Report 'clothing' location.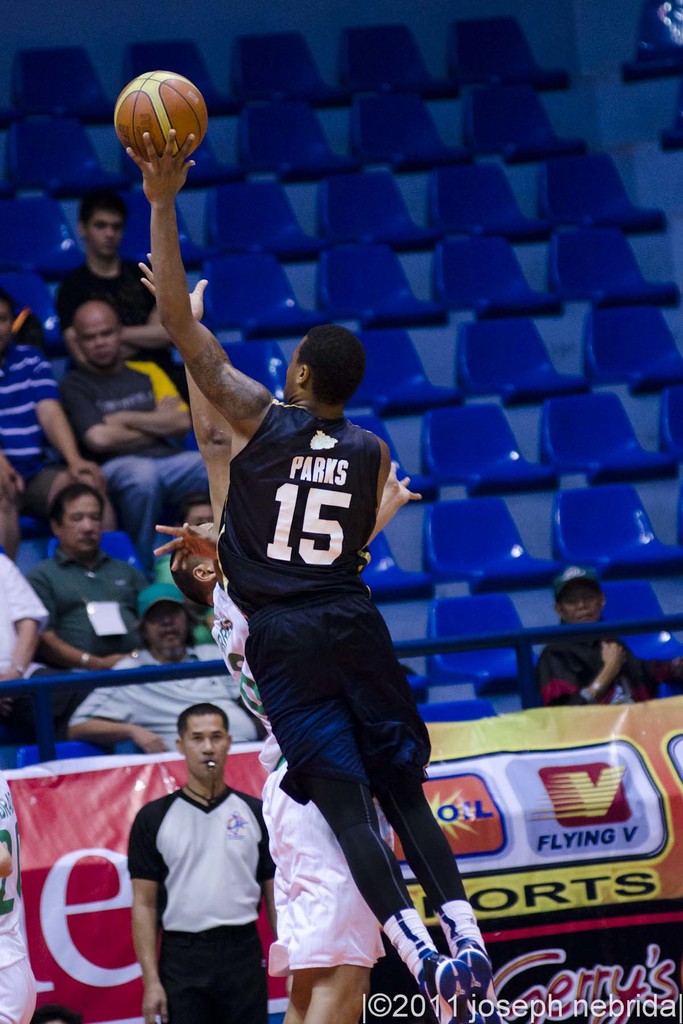
Report: <box>35,550,155,702</box>.
